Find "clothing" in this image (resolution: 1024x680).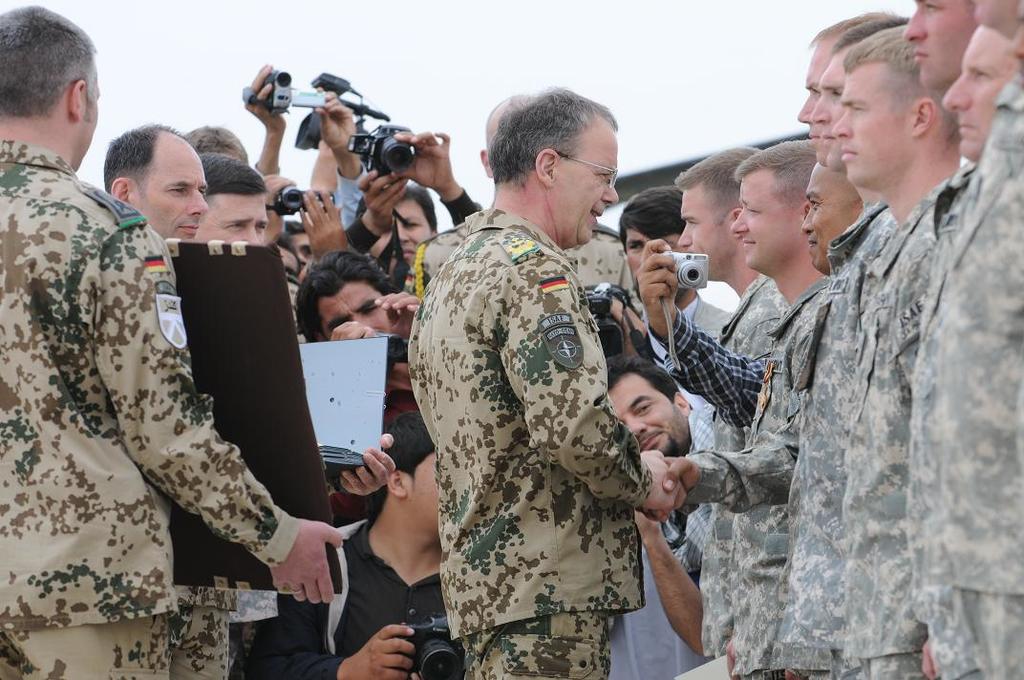
403:162:685:678.
